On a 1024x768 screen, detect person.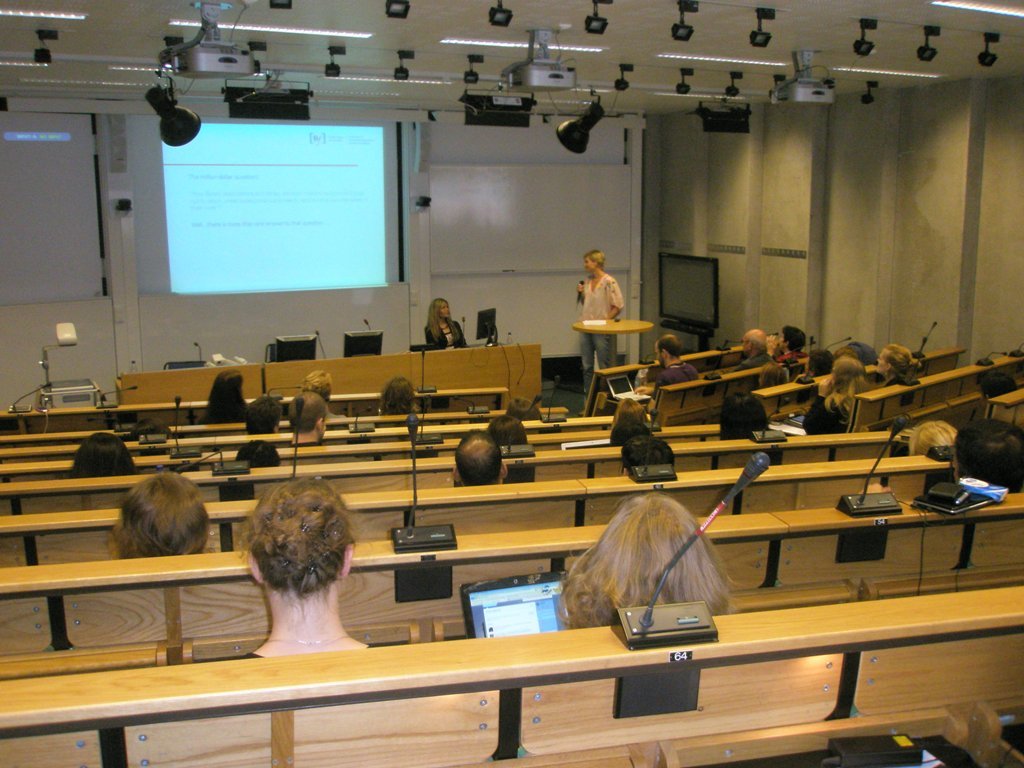
x1=949 y1=416 x2=1023 y2=489.
